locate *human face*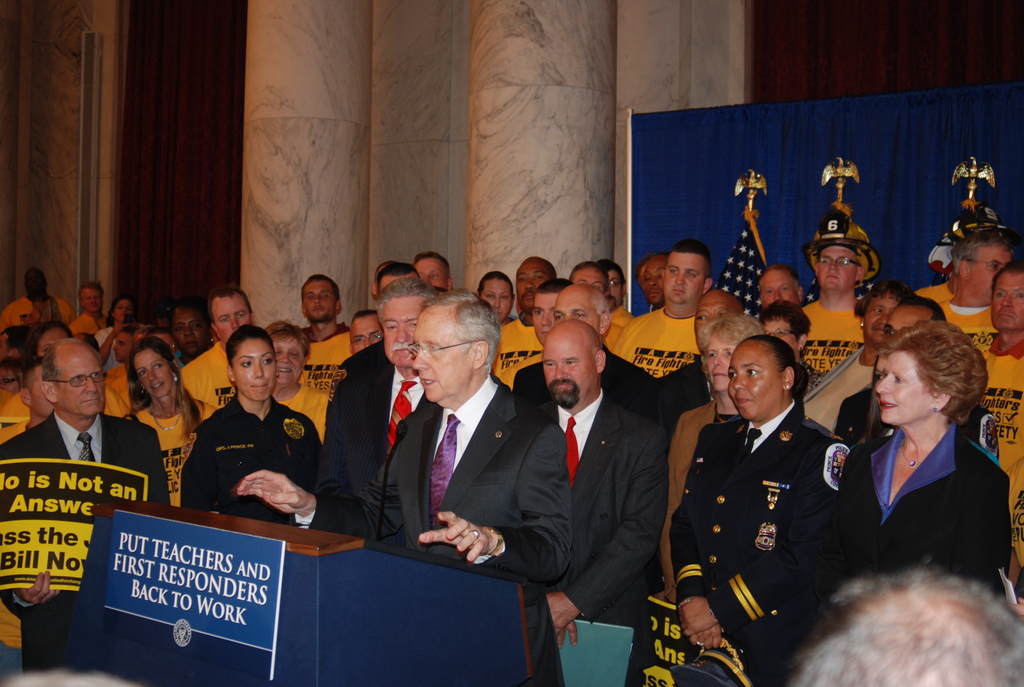
(left=706, top=331, right=737, bottom=392)
